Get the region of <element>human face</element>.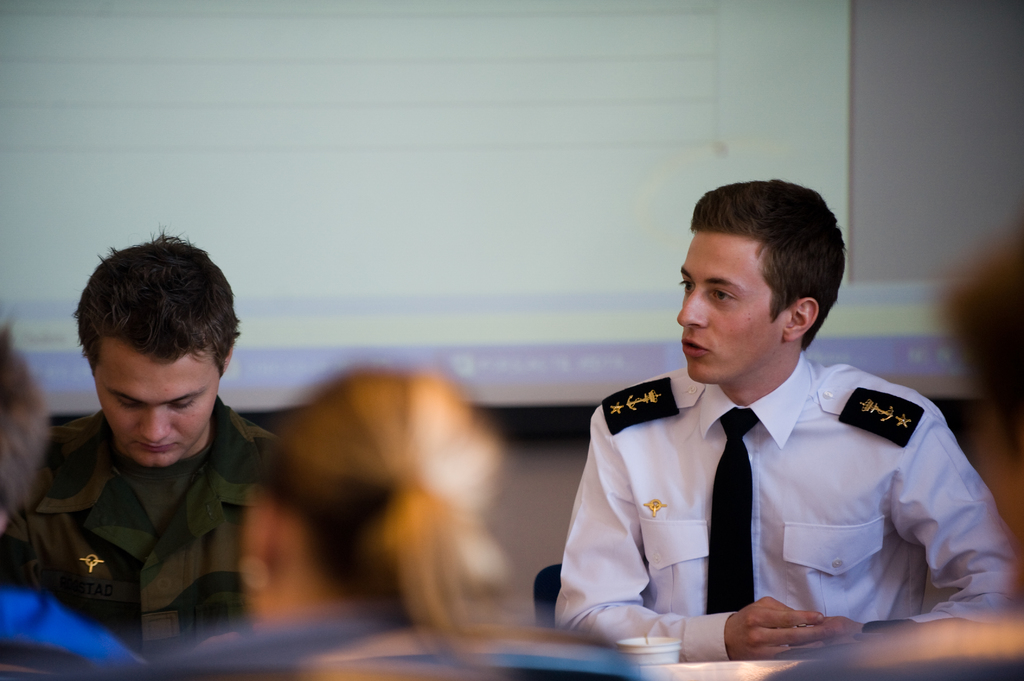
BBox(95, 335, 221, 468).
